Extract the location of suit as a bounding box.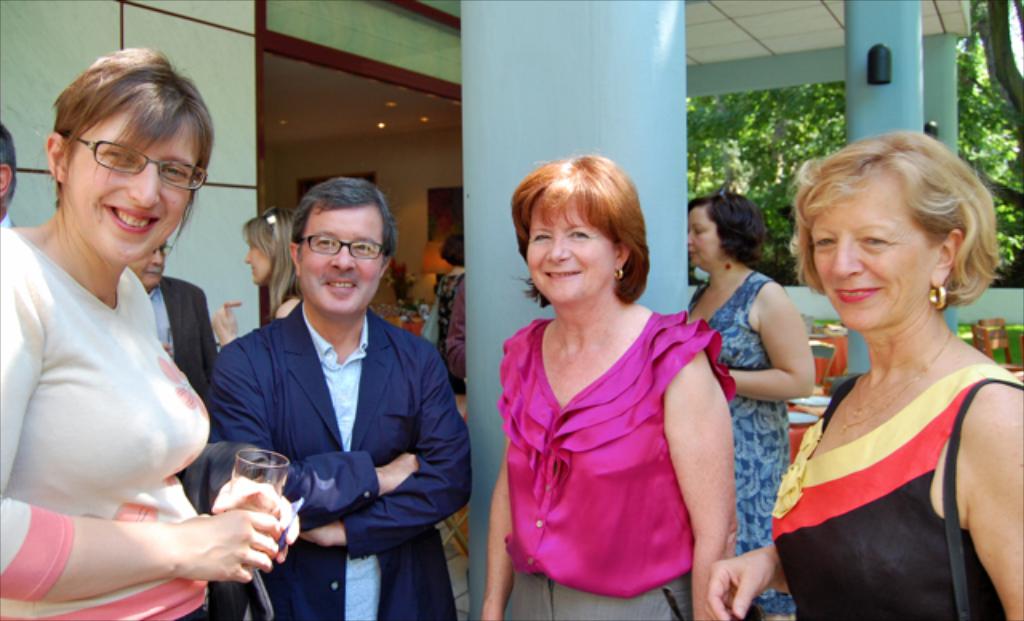
[x1=138, y1=277, x2=222, y2=407].
